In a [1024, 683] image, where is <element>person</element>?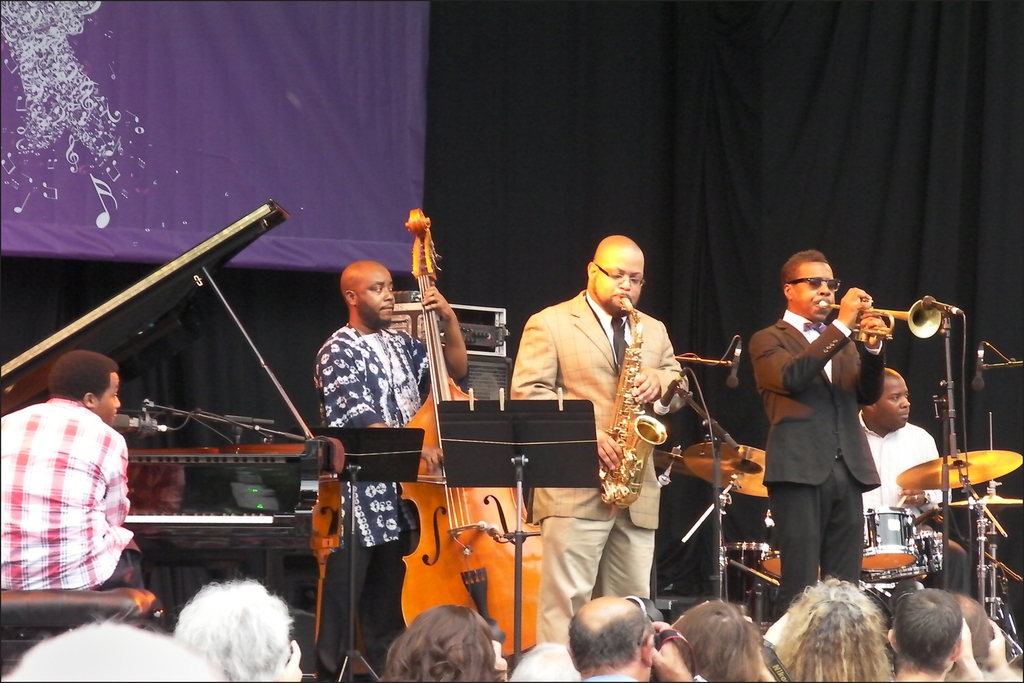
503 235 692 657.
